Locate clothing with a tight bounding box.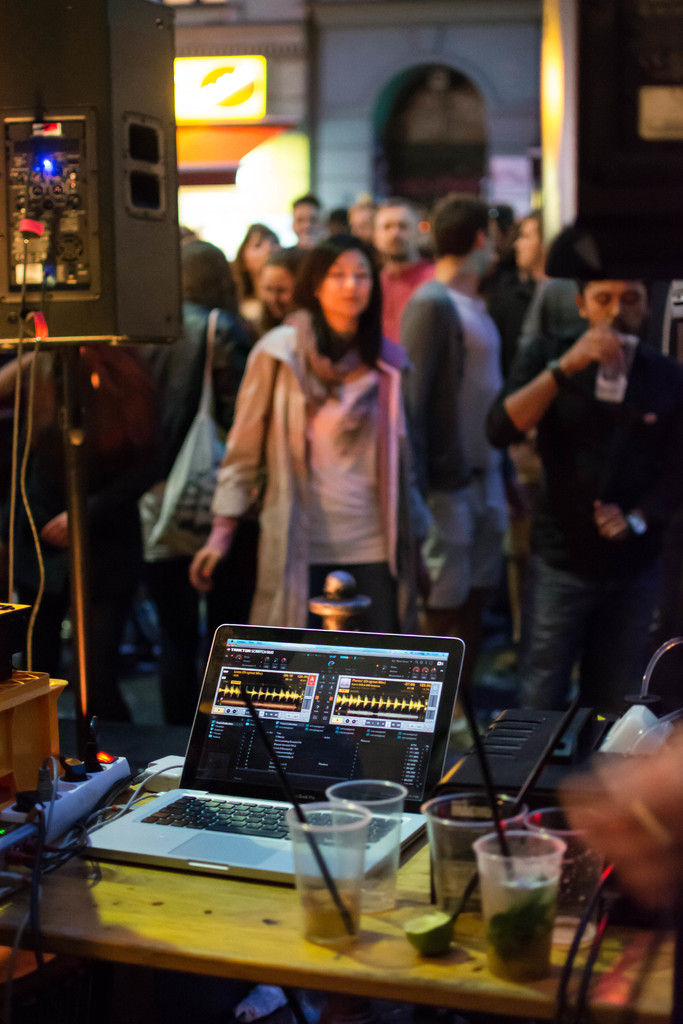
(x1=148, y1=300, x2=283, y2=720).
